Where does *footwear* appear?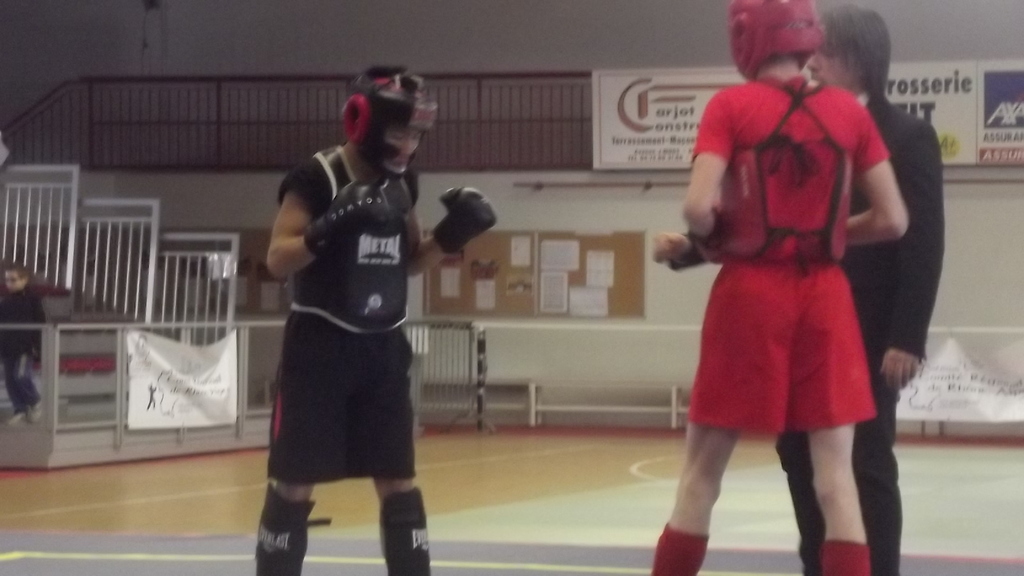
Appears at bbox=(255, 481, 314, 575).
